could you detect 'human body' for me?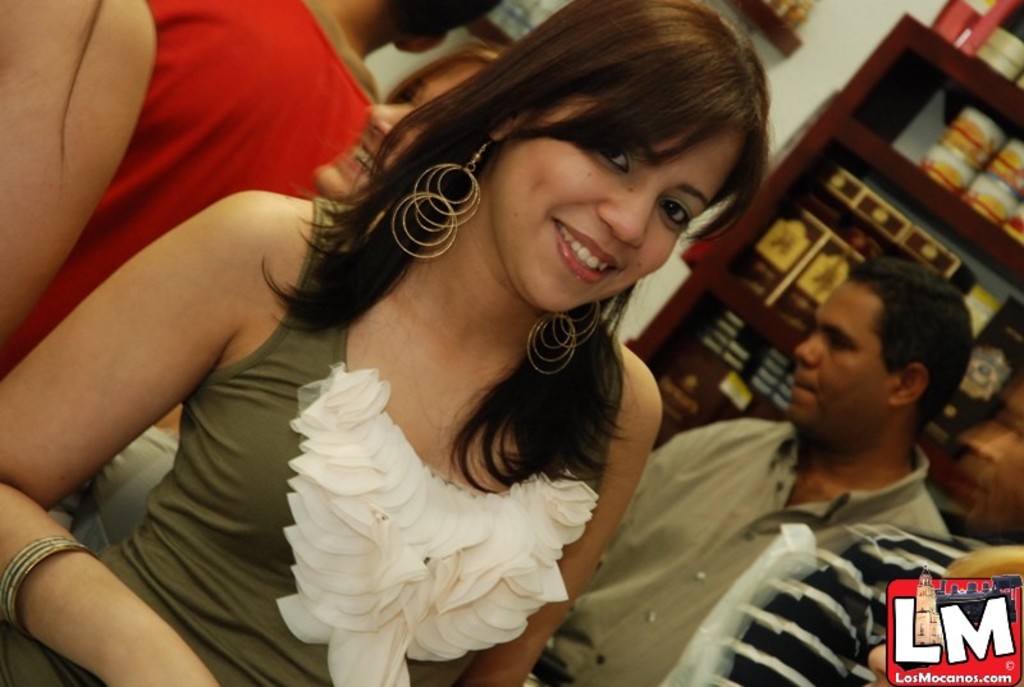
Detection result: rect(0, 0, 166, 351).
